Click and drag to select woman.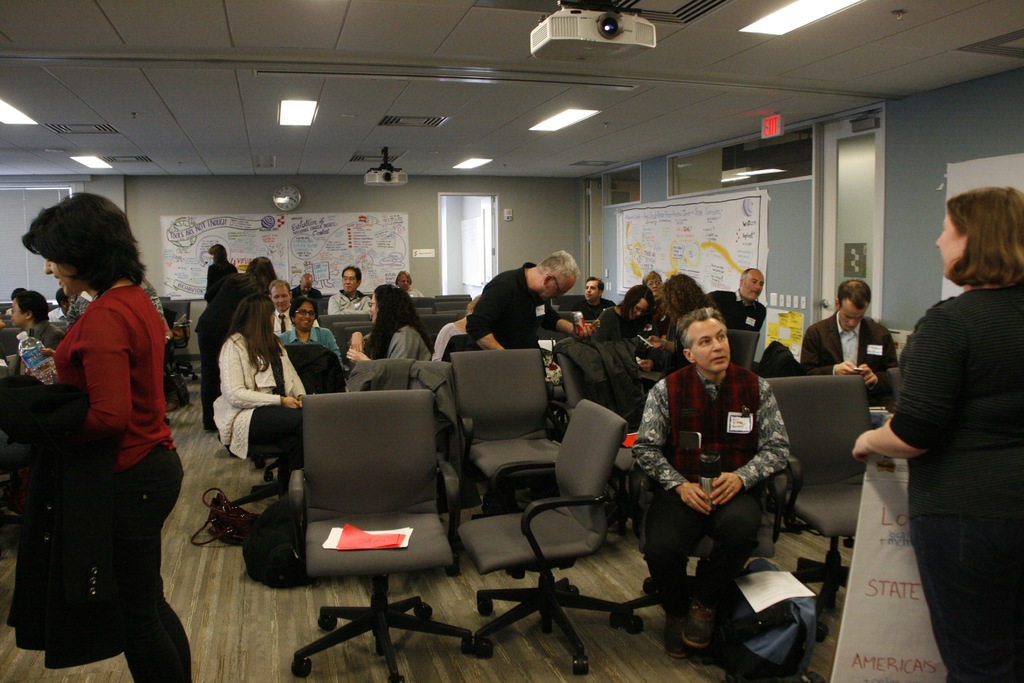
Selection: locate(346, 283, 431, 365).
